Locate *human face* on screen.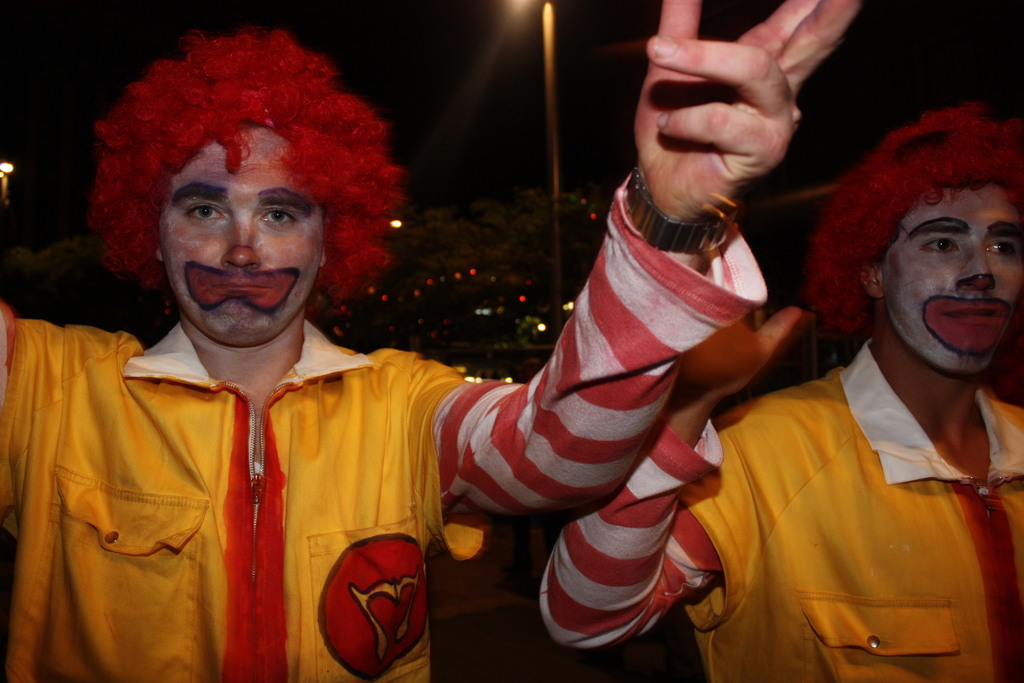
On screen at region(880, 180, 1021, 370).
